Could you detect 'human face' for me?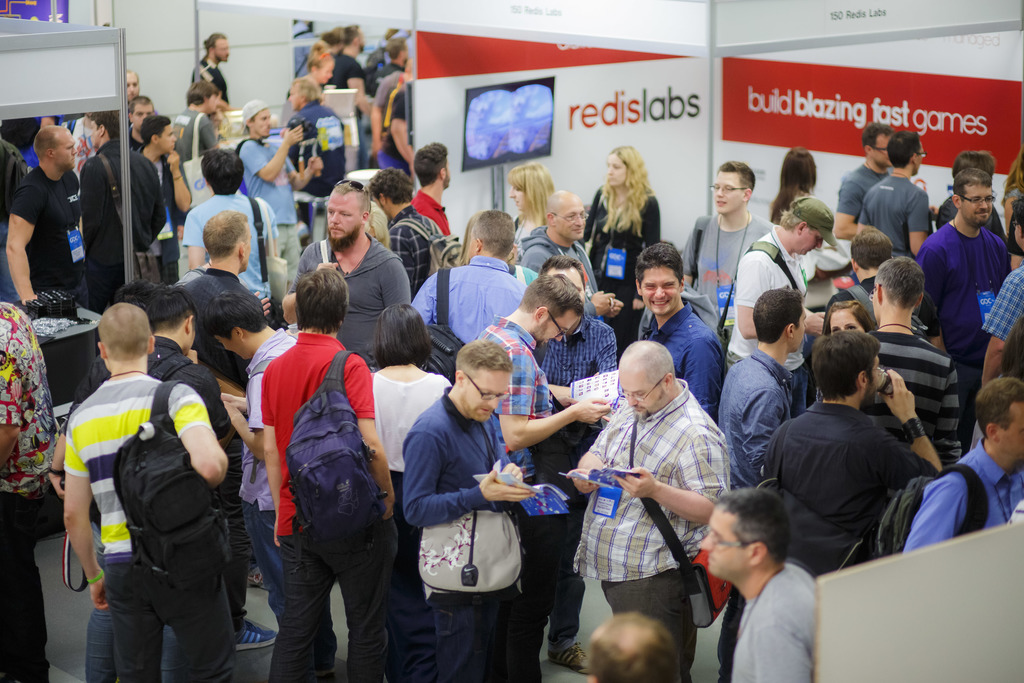
Detection result: left=643, top=261, right=680, bottom=320.
